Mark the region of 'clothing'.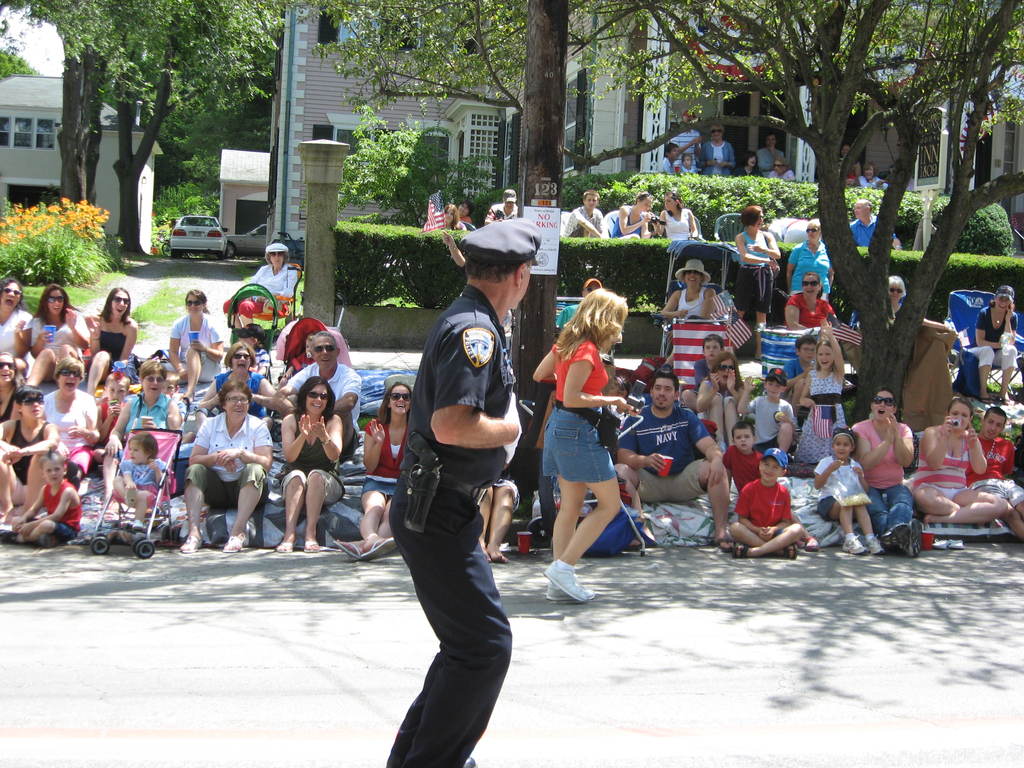
Region: detection(670, 133, 710, 175).
